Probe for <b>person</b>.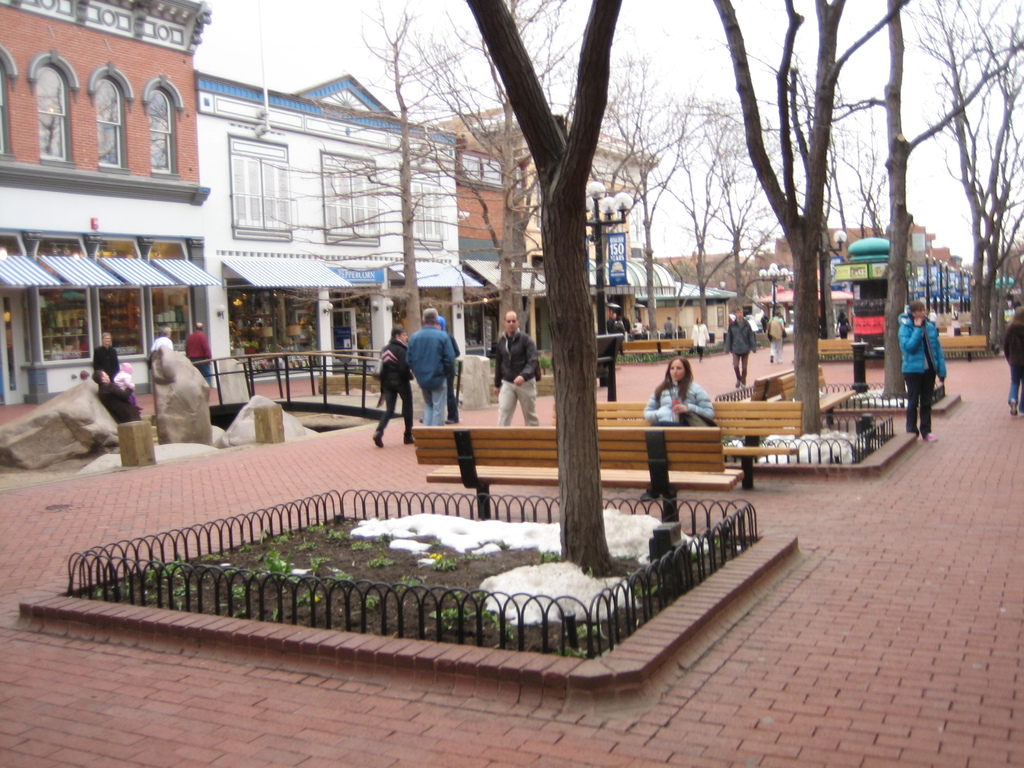
Probe result: crop(115, 360, 133, 393).
